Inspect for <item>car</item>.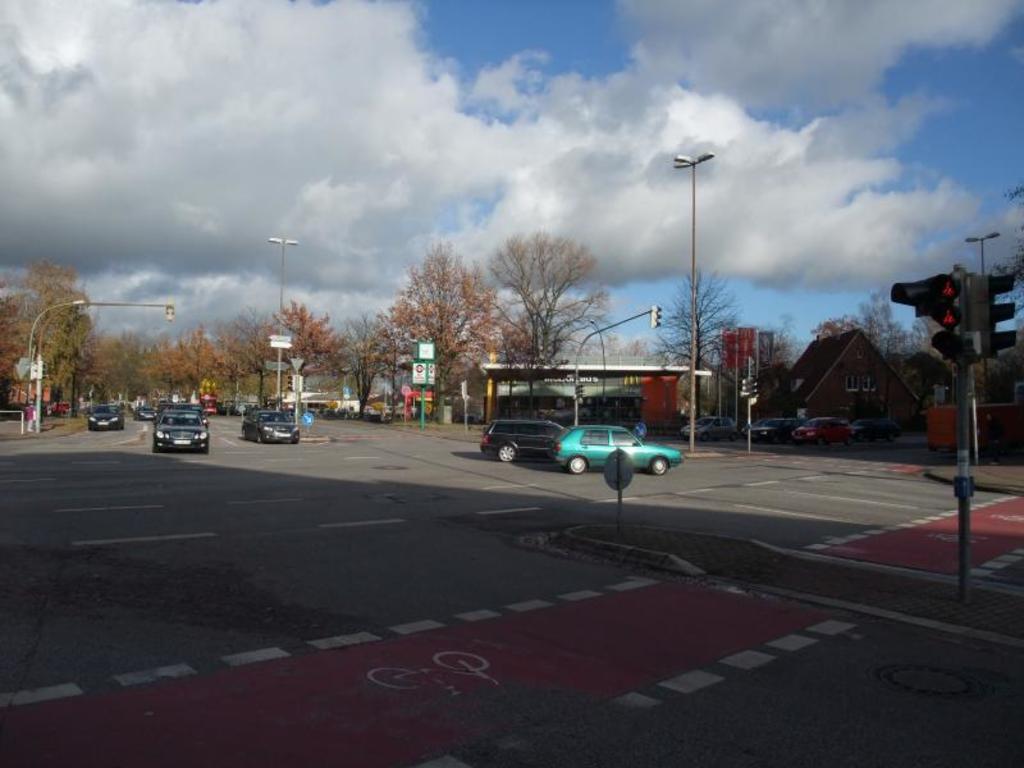
Inspection: (86, 404, 123, 430).
